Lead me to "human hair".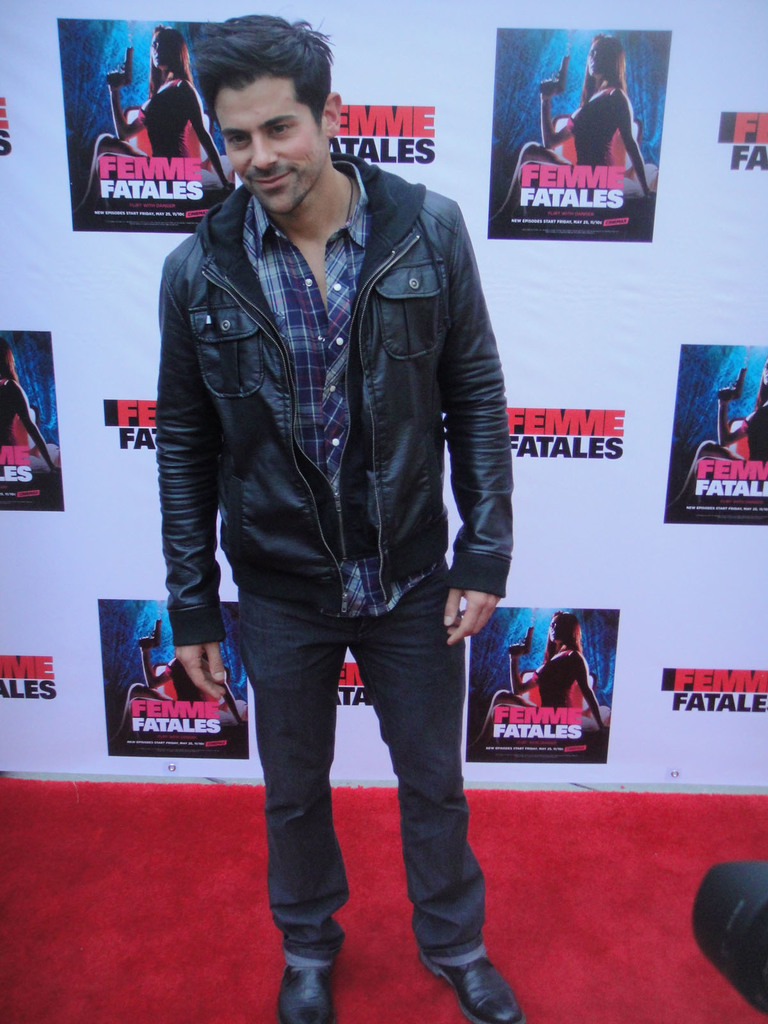
Lead to region(150, 22, 189, 100).
